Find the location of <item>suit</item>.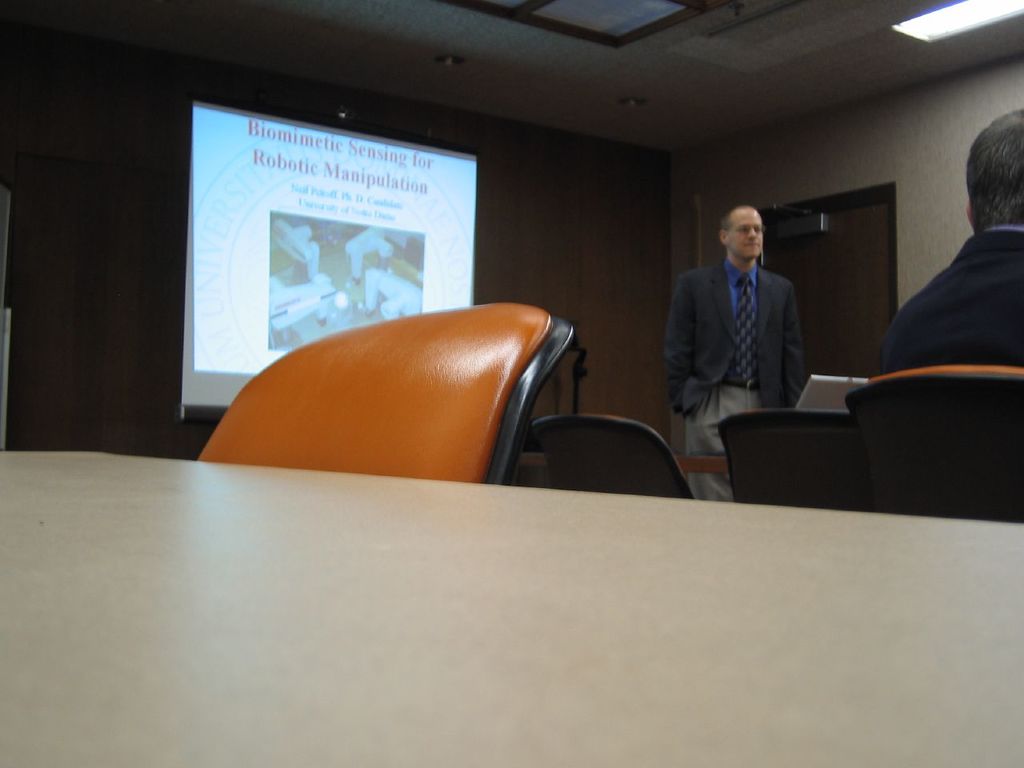
Location: box=[662, 258, 810, 506].
